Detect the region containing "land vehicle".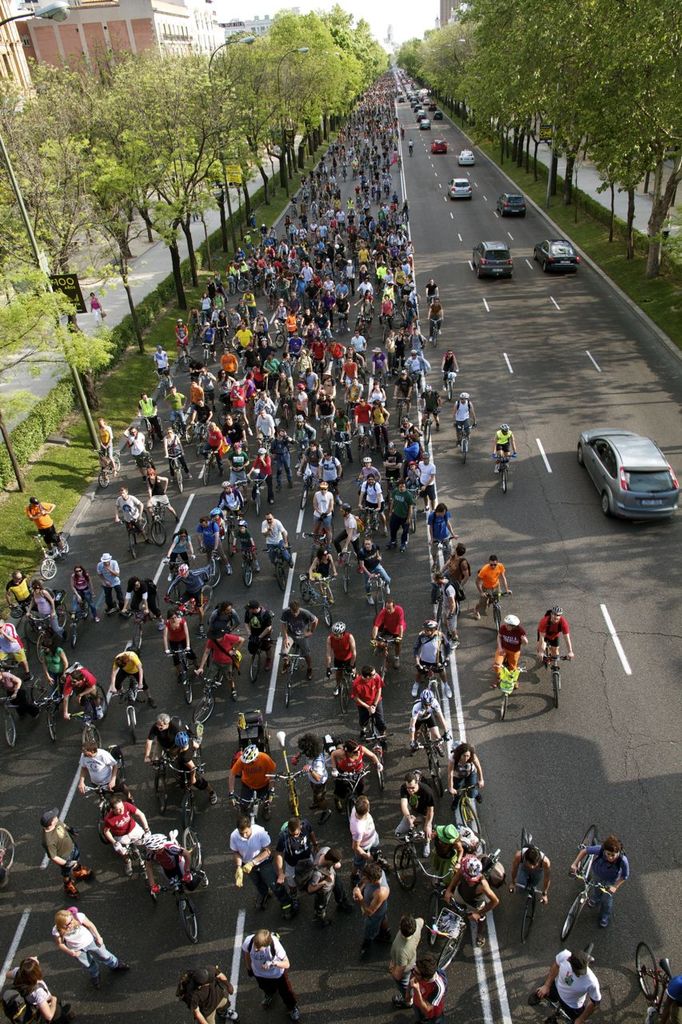
rect(461, 151, 471, 163).
